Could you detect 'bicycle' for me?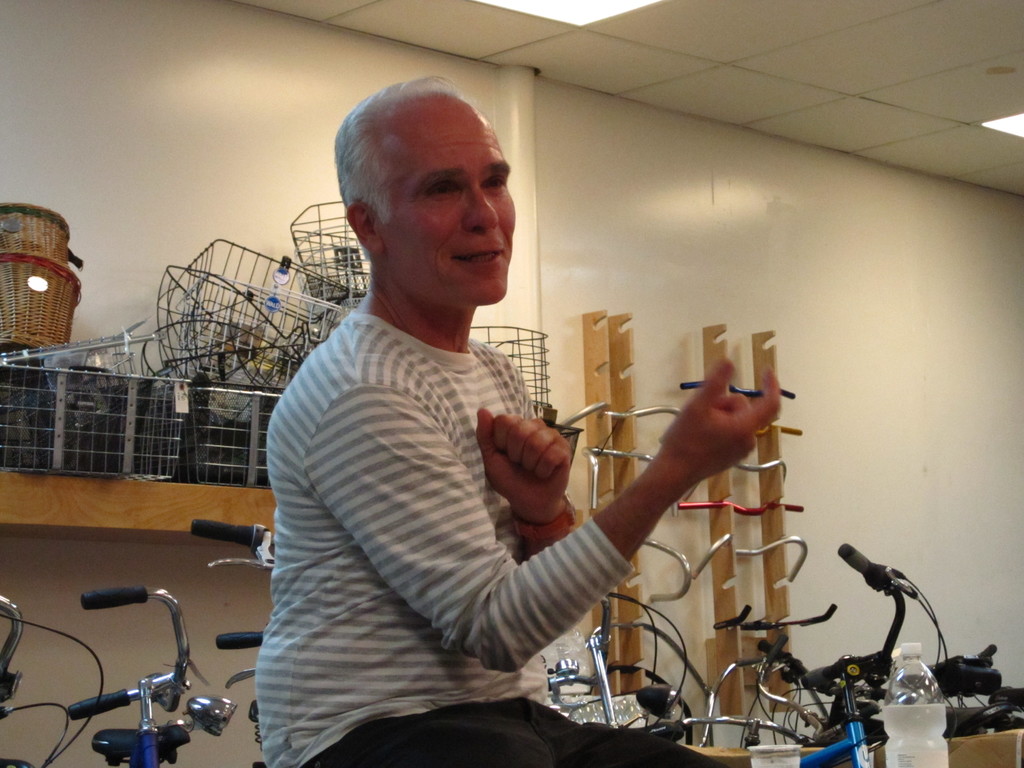
Detection result: <region>188, 516, 274, 767</region>.
